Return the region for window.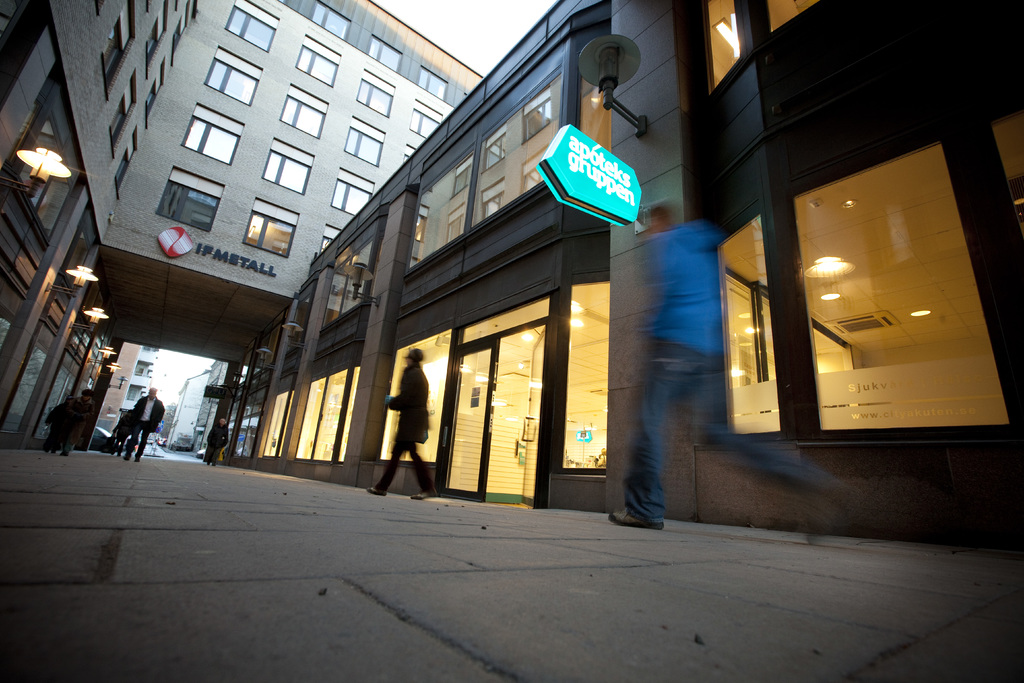
detection(243, 199, 300, 258).
